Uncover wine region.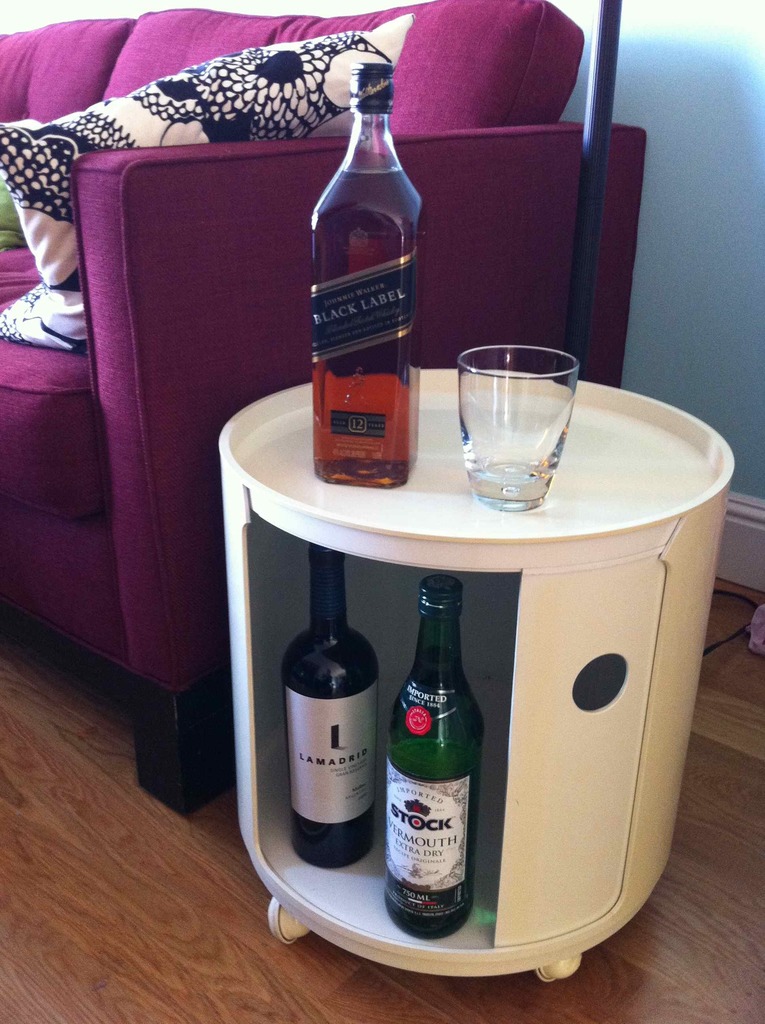
Uncovered: 373/567/495/938.
